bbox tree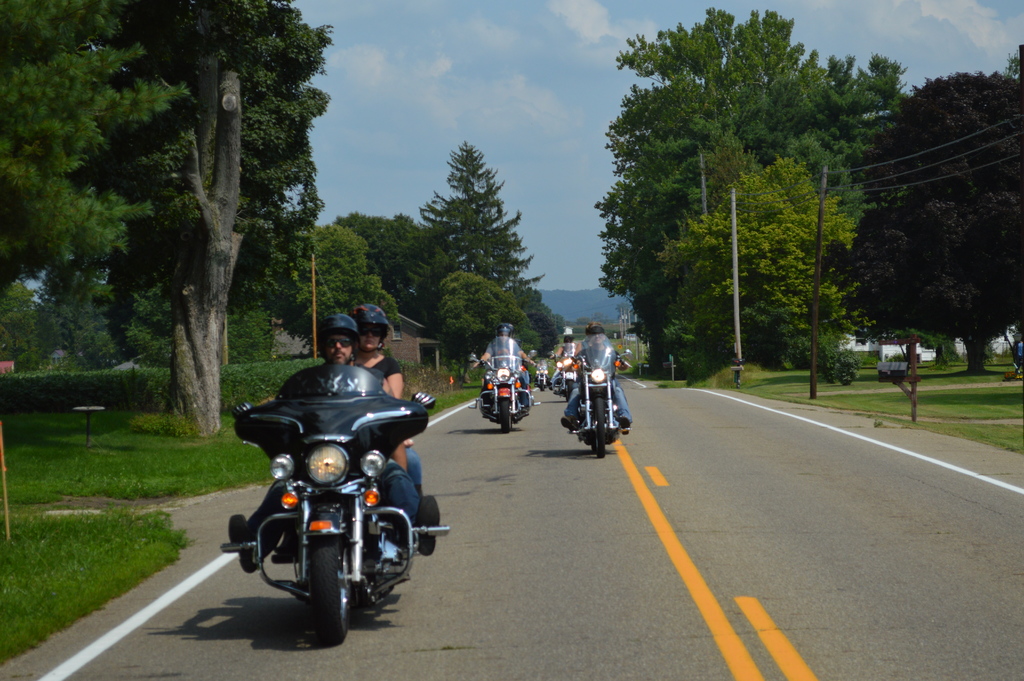
bbox=(335, 213, 467, 356)
